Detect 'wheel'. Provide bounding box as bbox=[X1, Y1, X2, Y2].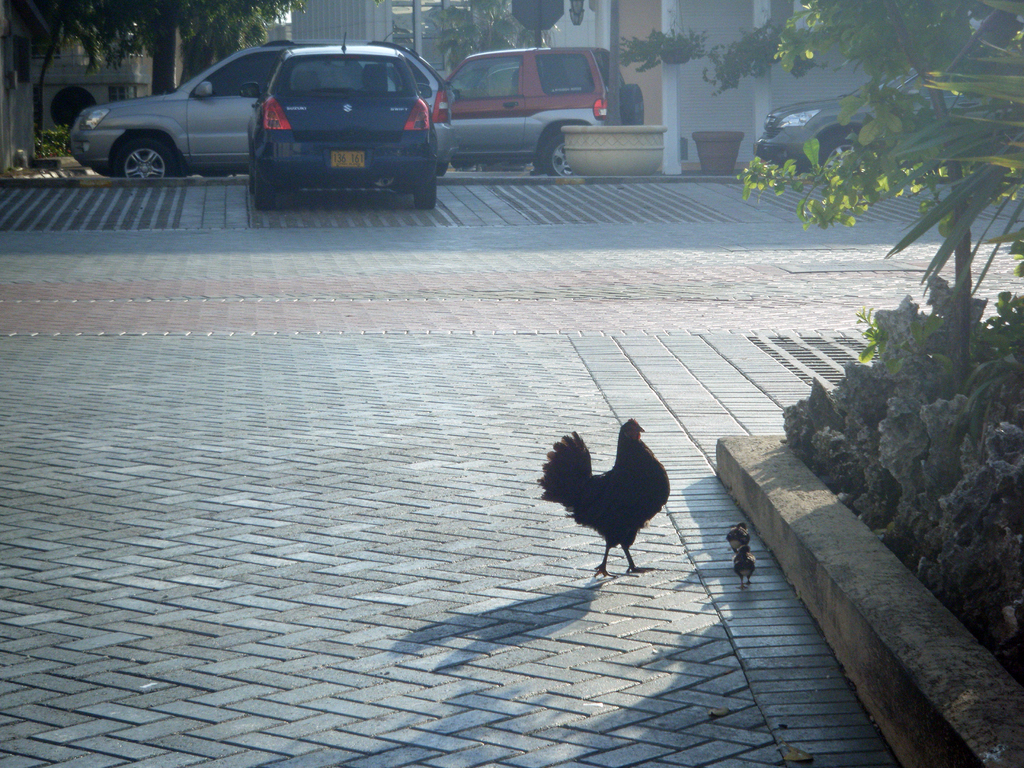
bbox=[109, 132, 184, 178].
